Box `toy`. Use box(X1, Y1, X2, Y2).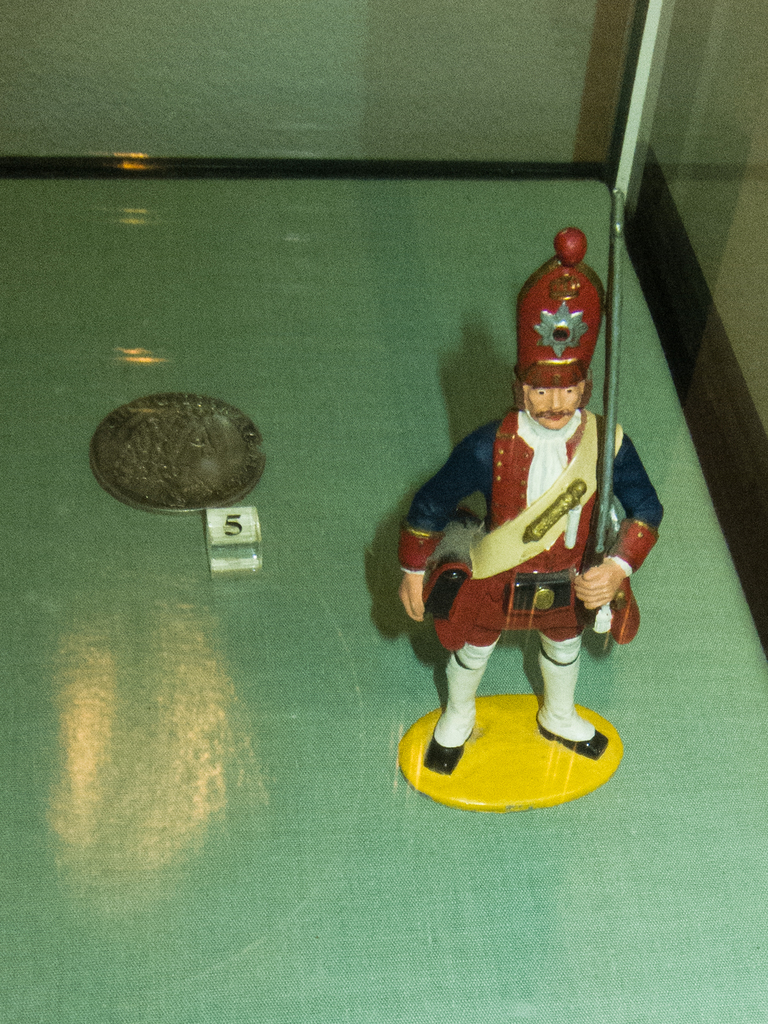
box(391, 246, 655, 761).
